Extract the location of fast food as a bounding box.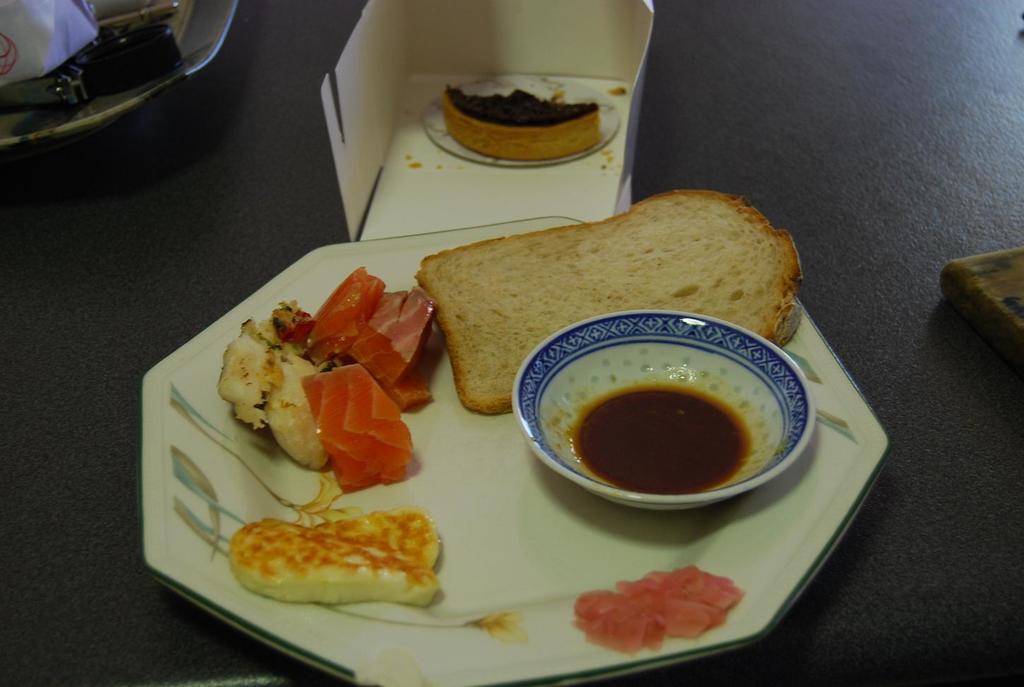
<bbox>406, 180, 814, 419</bbox>.
